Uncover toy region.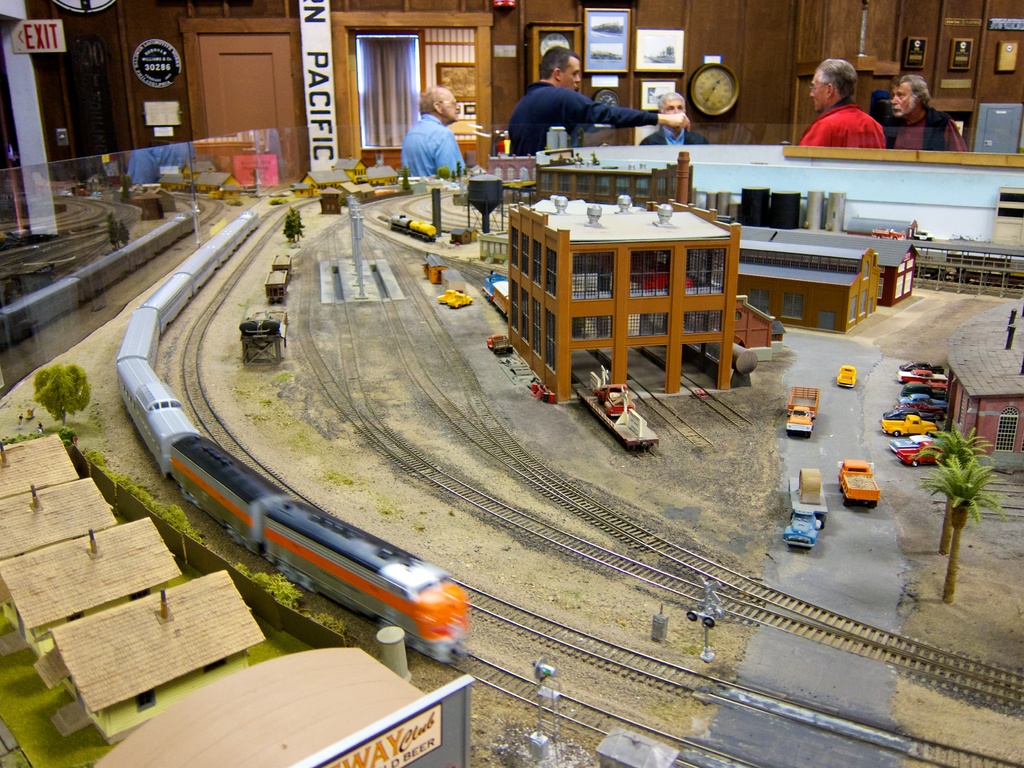
Uncovered: x1=895, y1=397, x2=946, y2=426.
